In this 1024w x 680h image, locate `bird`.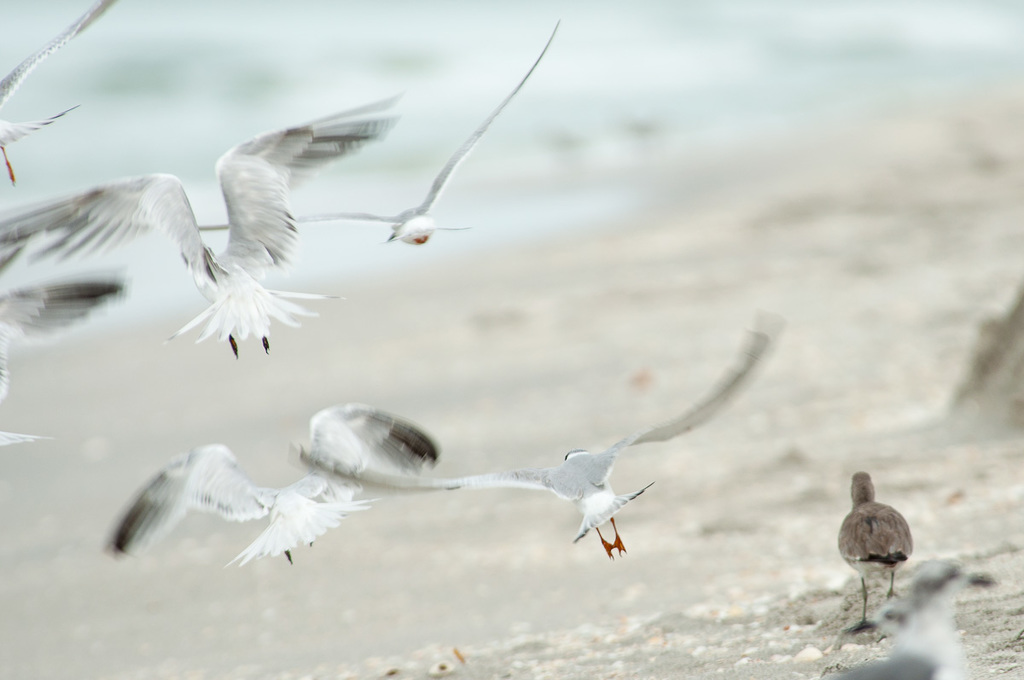
Bounding box: Rect(0, 358, 54, 445).
